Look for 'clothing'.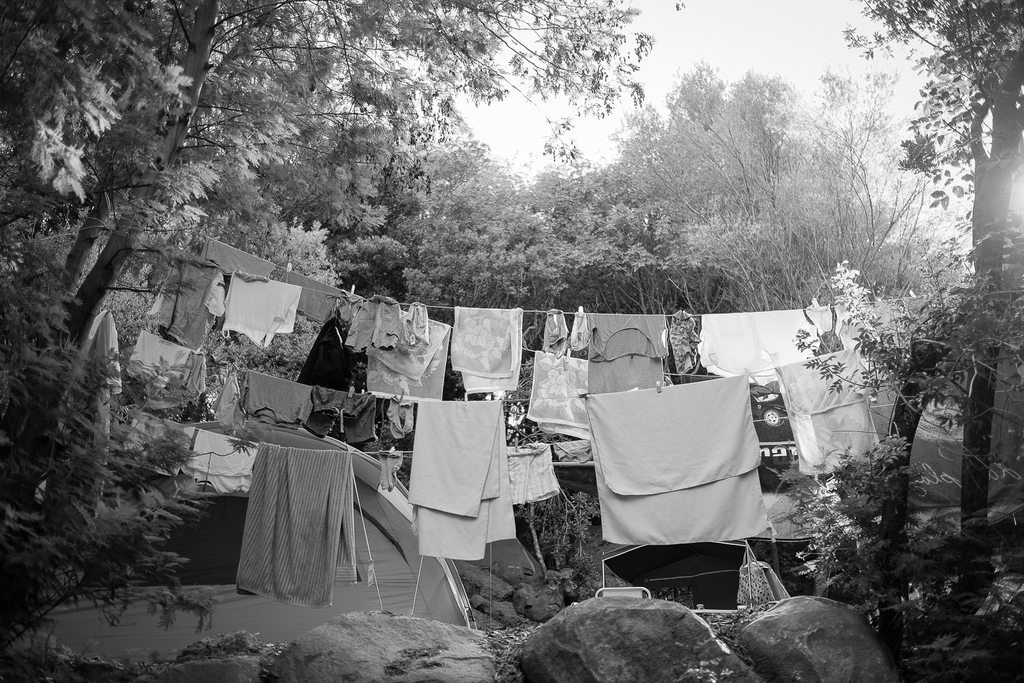
Found: bbox=(404, 399, 520, 559).
